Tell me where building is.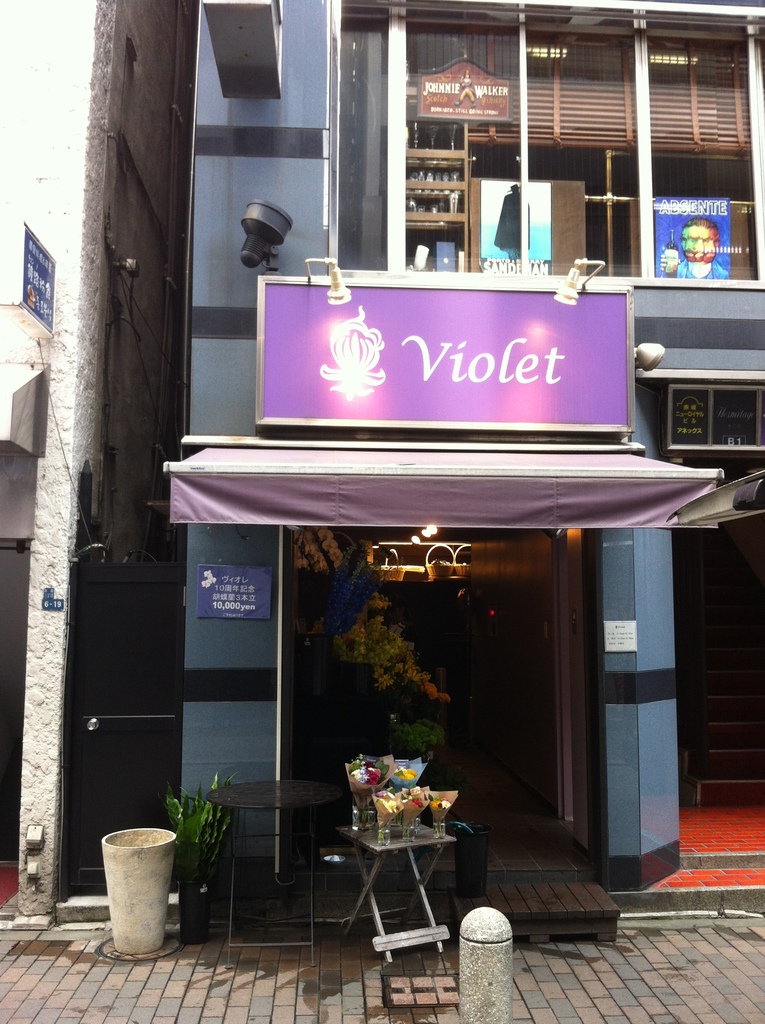
building is at (x1=179, y1=0, x2=764, y2=911).
